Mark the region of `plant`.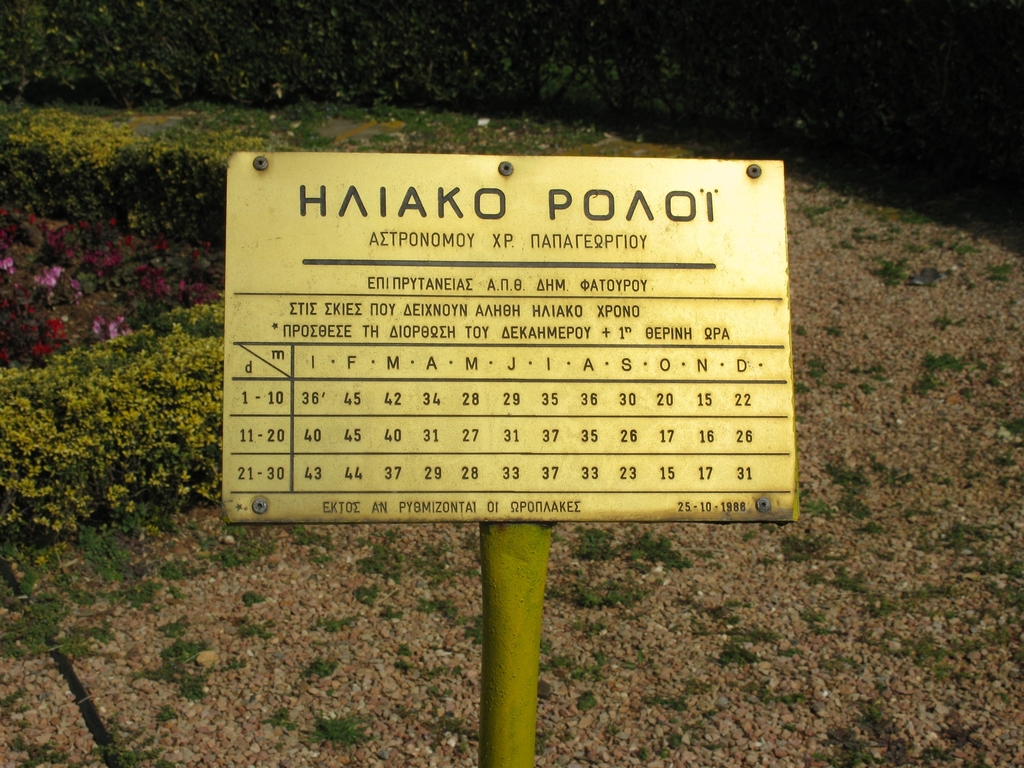
Region: x1=307, y1=618, x2=346, y2=630.
